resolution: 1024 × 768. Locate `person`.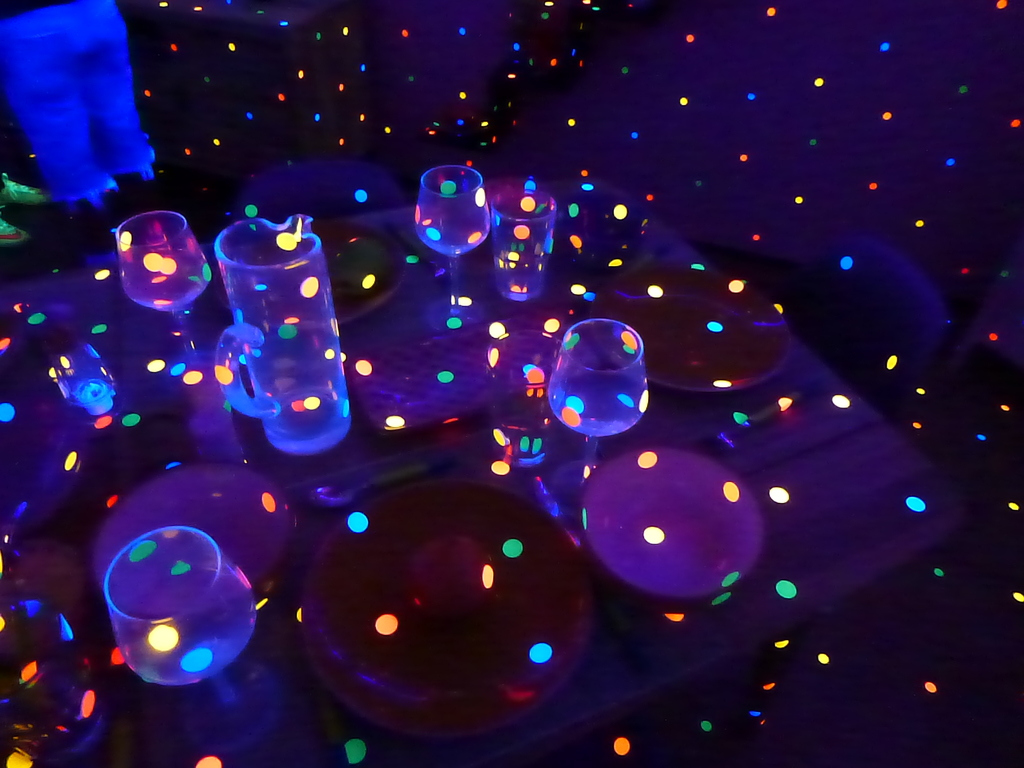
0,172,51,246.
